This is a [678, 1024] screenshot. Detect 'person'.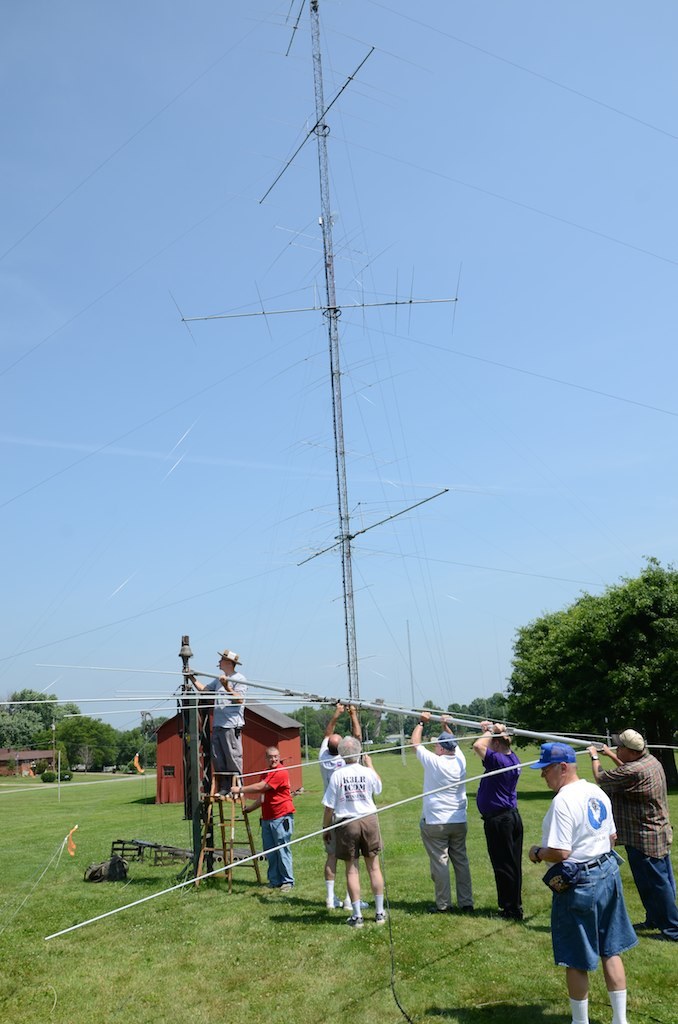
box(311, 700, 372, 909).
